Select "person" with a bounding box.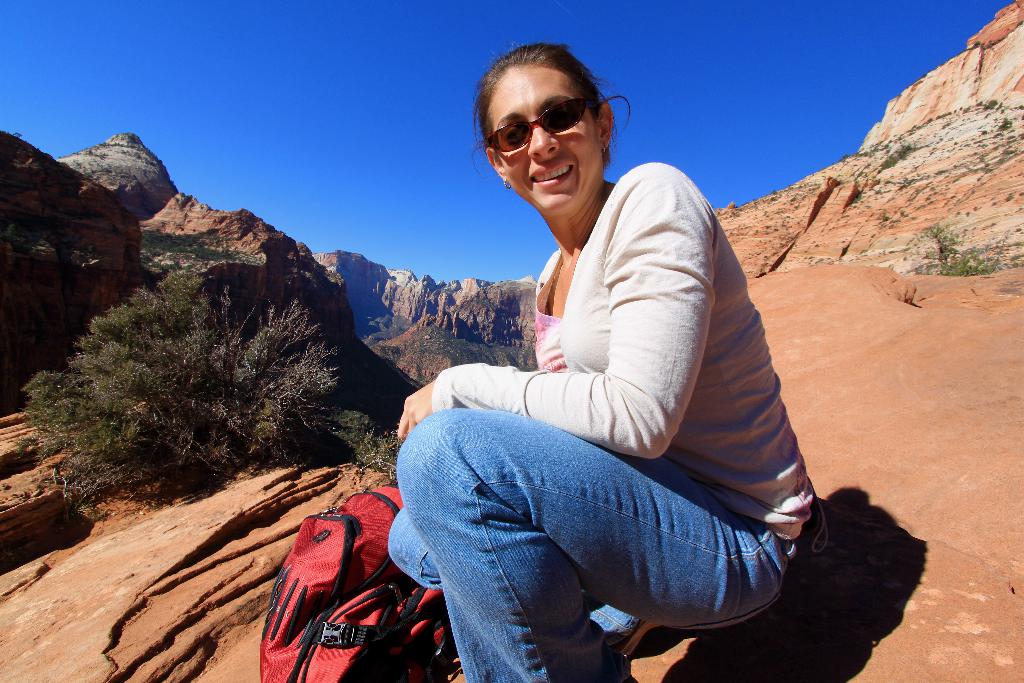
detection(388, 42, 829, 682).
